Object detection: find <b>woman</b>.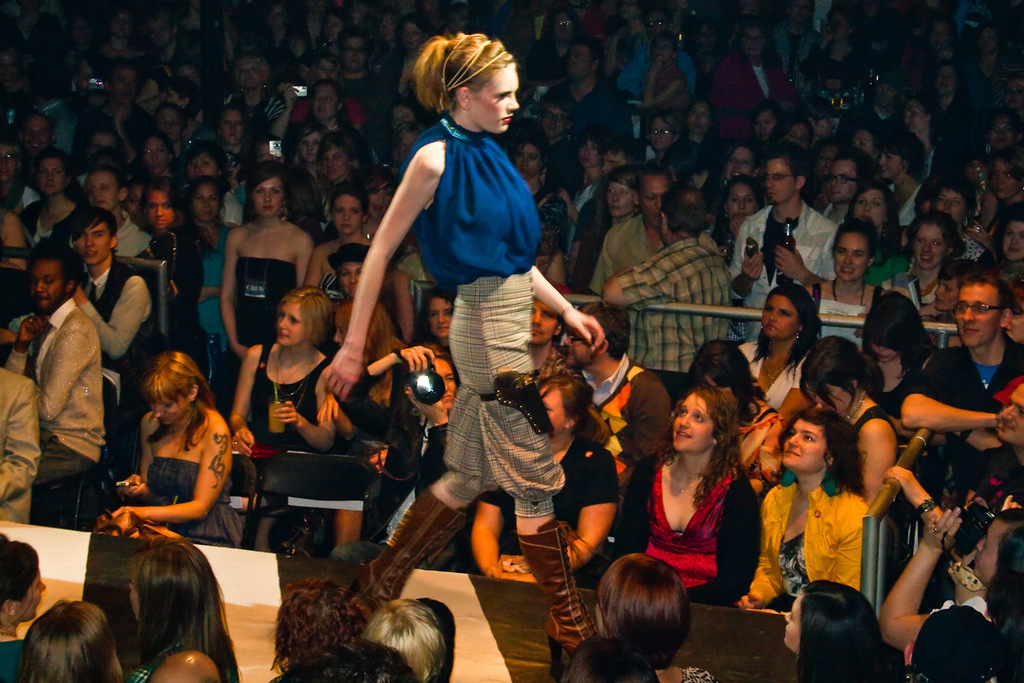
x1=130, y1=542, x2=240, y2=682.
